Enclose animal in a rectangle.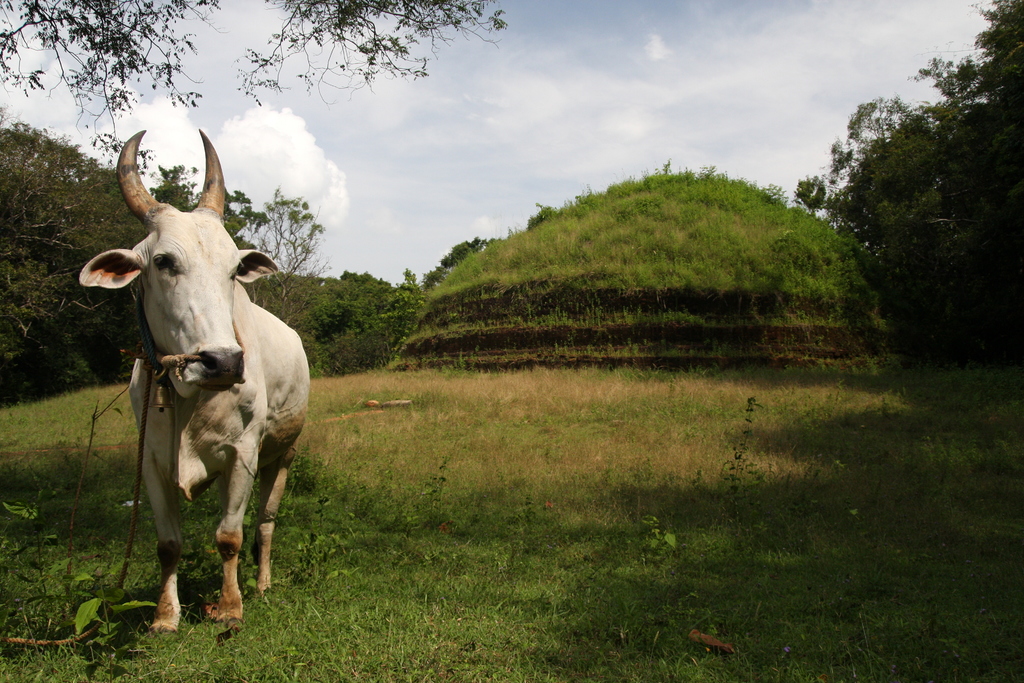
<region>80, 129, 310, 629</region>.
